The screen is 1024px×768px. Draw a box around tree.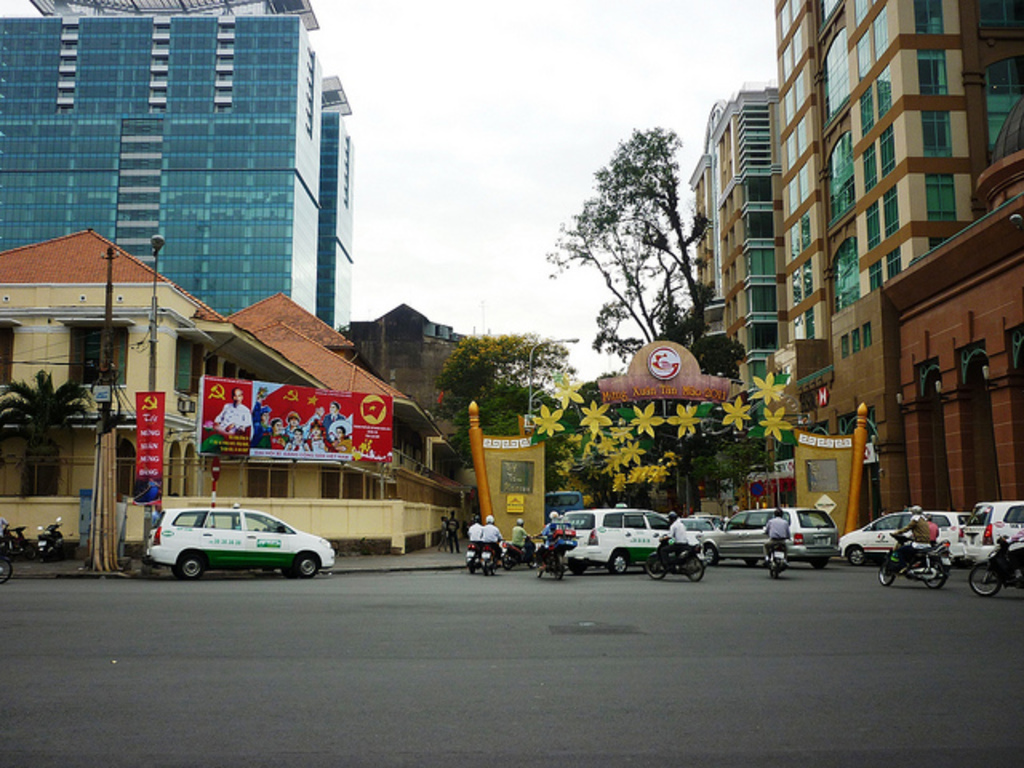
699, 430, 760, 520.
